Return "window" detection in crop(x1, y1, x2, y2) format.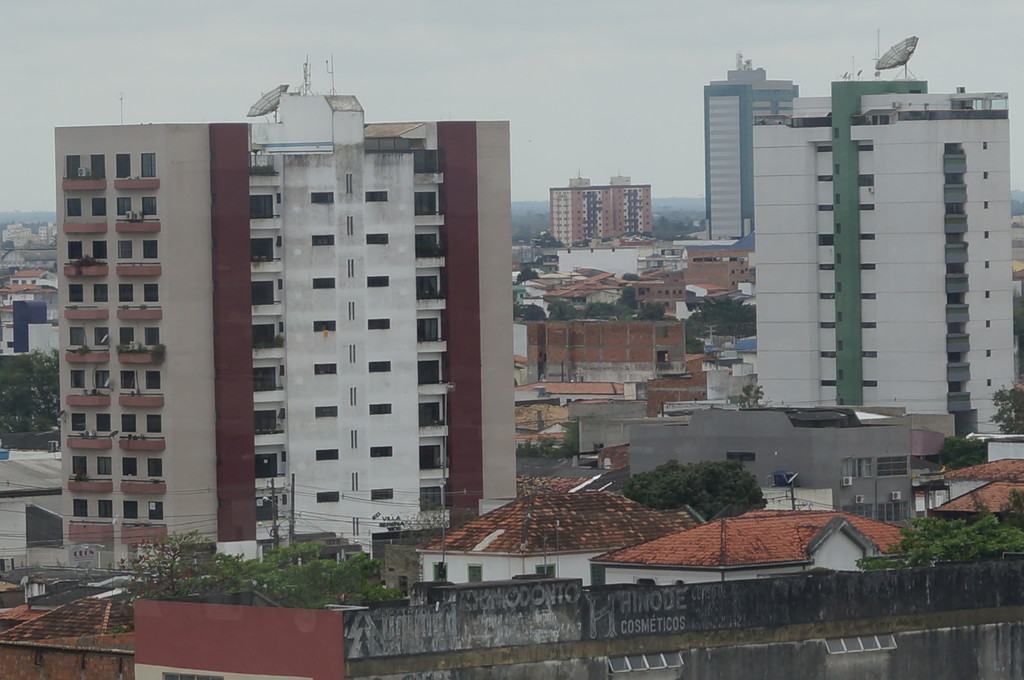
crop(118, 241, 132, 256).
